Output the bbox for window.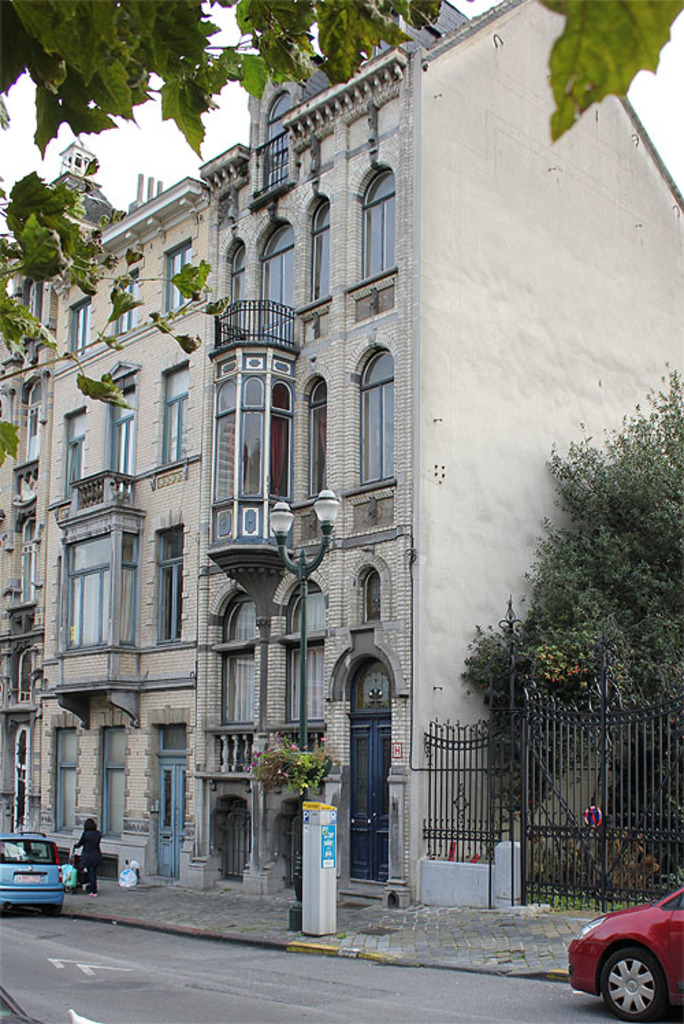
(left=356, top=153, right=399, bottom=289).
